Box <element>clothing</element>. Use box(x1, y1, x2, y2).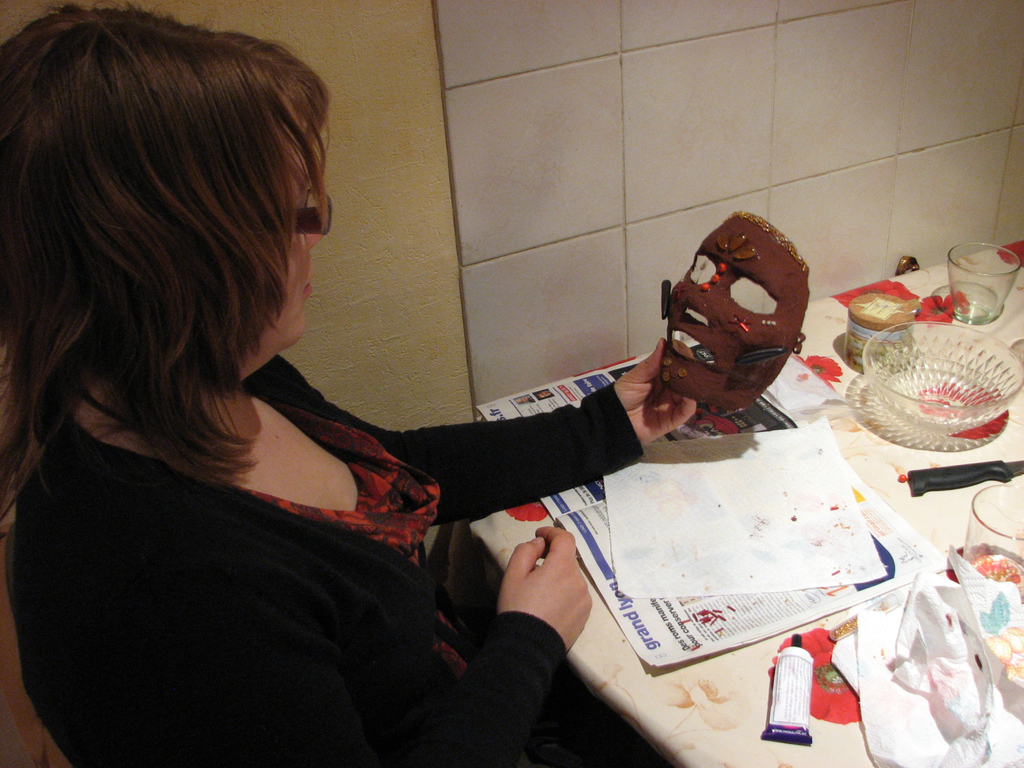
box(8, 355, 643, 767).
